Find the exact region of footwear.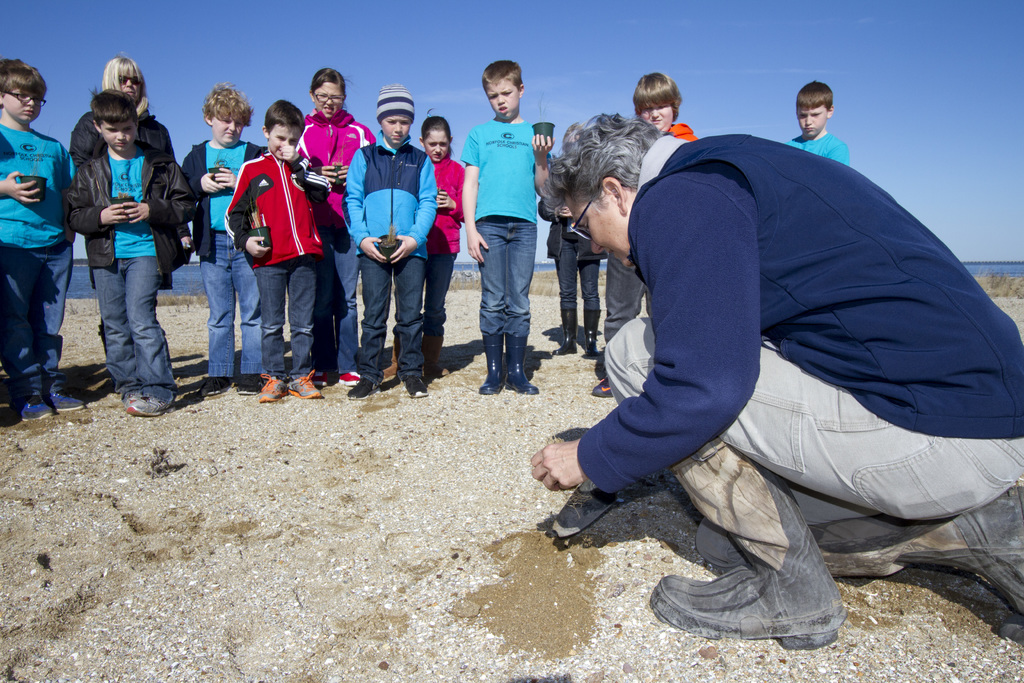
Exact region: crop(483, 330, 508, 393).
